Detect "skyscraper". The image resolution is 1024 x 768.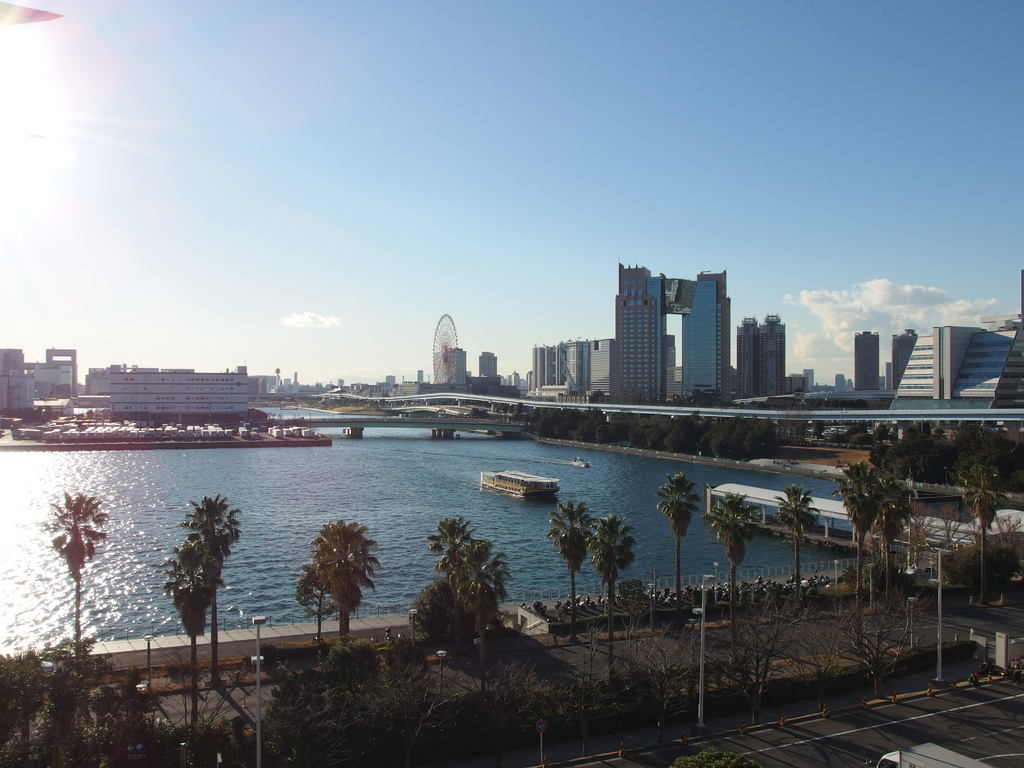
locate(474, 346, 495, 382).
